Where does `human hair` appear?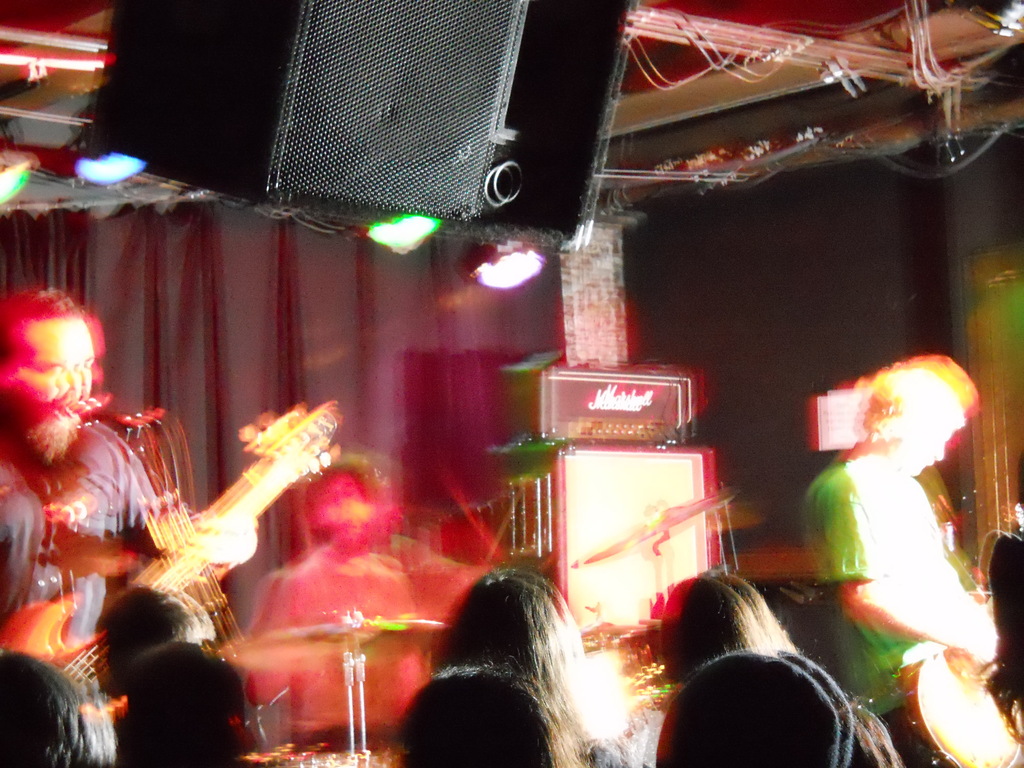
Appears at {"x1": 128, "y1": 642, "x2": 245, "y2": 767}.
